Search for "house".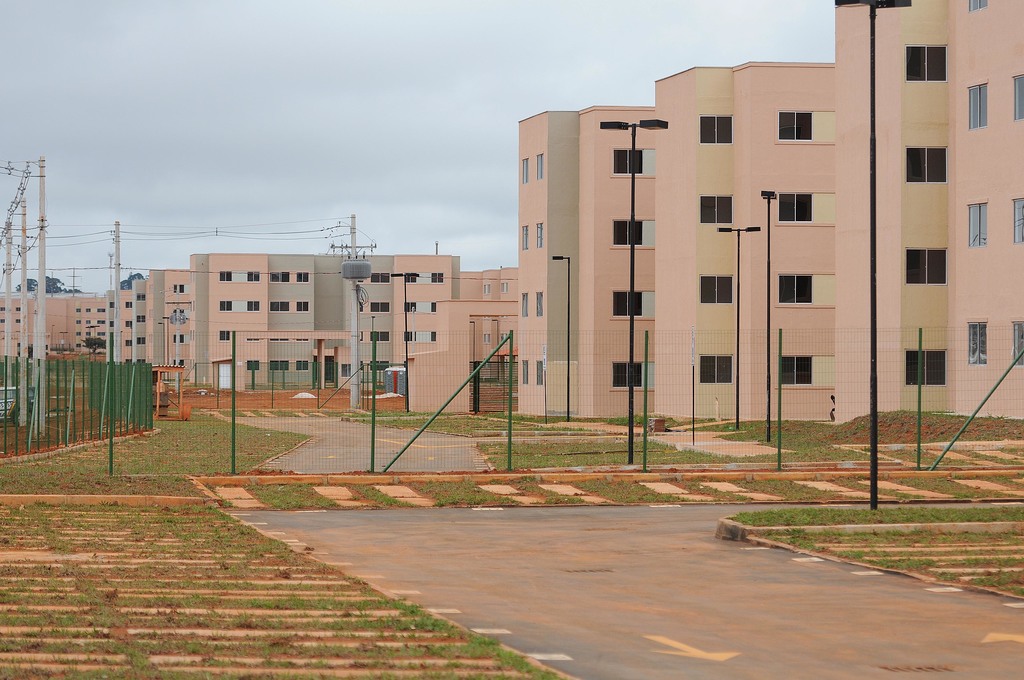
Found at (left=521, top=104, right=652, bottom=411).
